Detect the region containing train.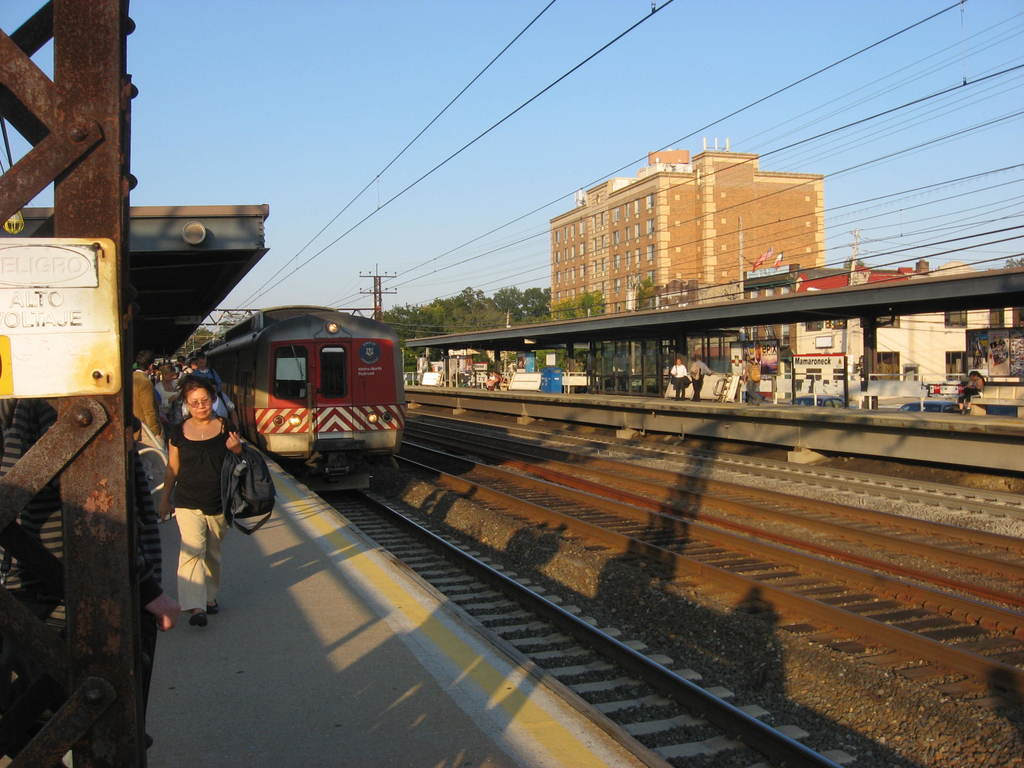
Rect(184, 307, 401, 486).
